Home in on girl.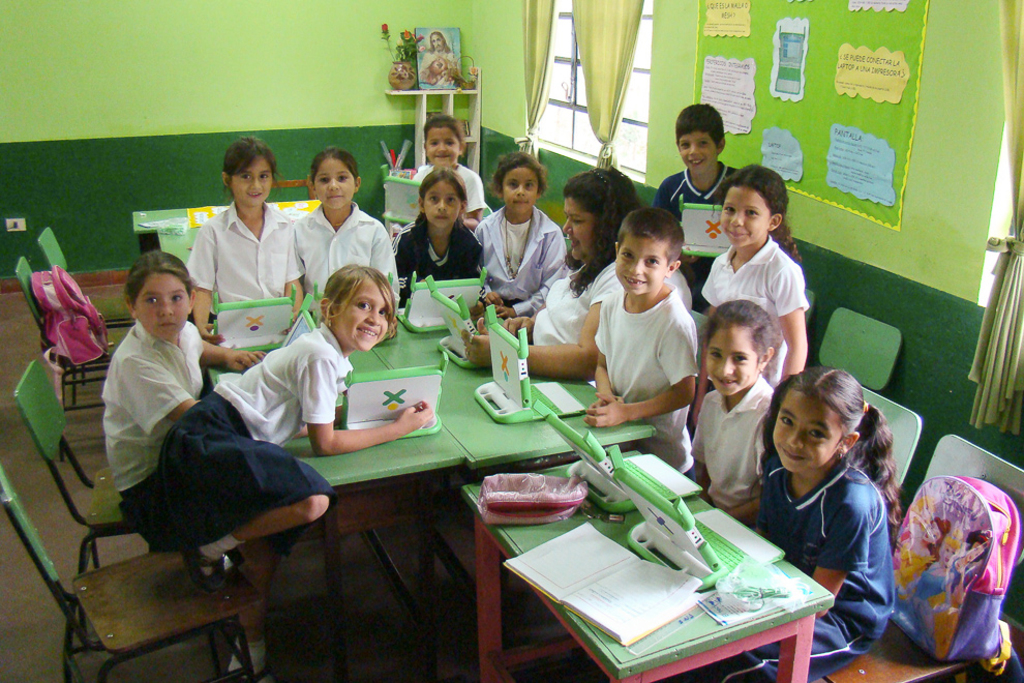
Homed in at crop(692, 169, 823, 430).
